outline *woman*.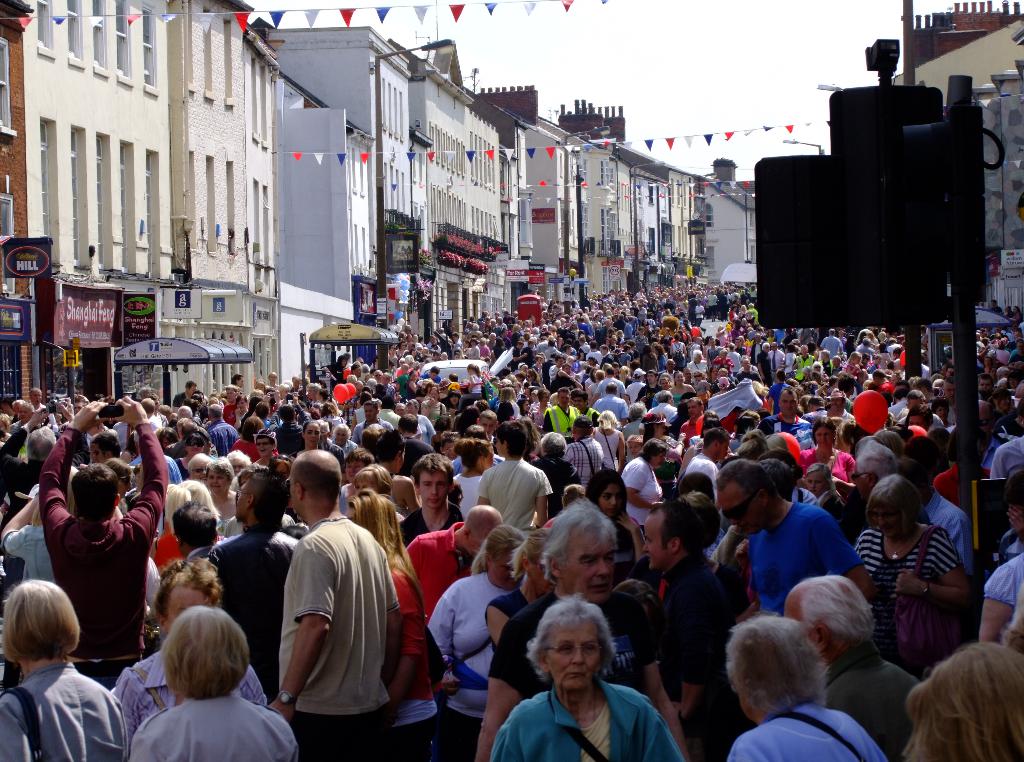
Outline: 828/473/993/678.
